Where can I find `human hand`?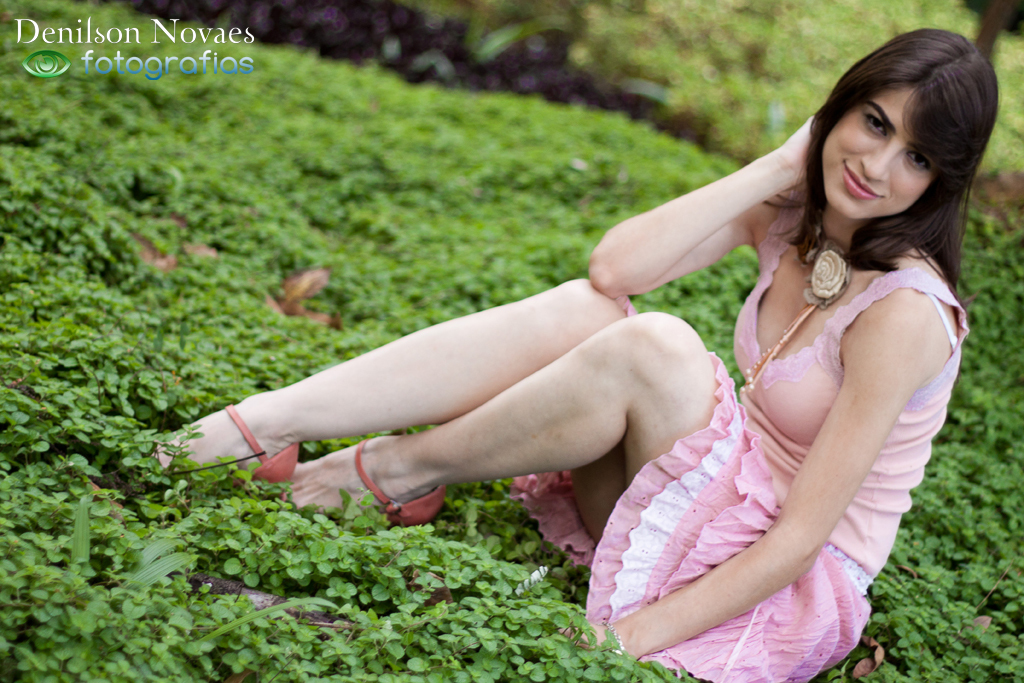
You can find it at [556,623,615,659].
